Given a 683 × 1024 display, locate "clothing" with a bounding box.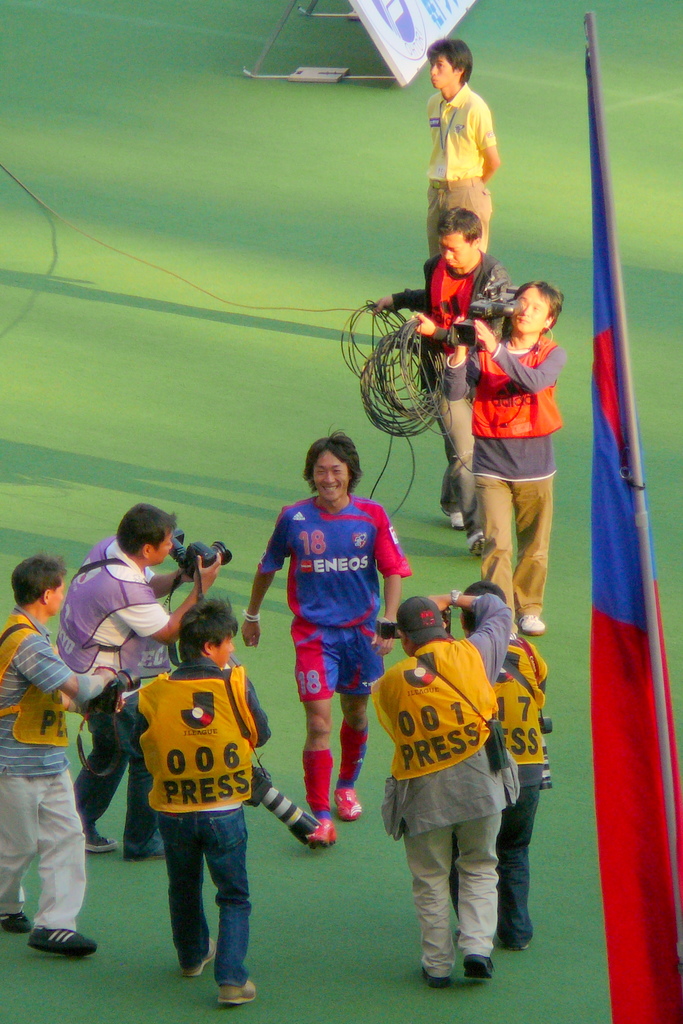
Located: (x1=422, y1=385, x2=460, y2=531).
